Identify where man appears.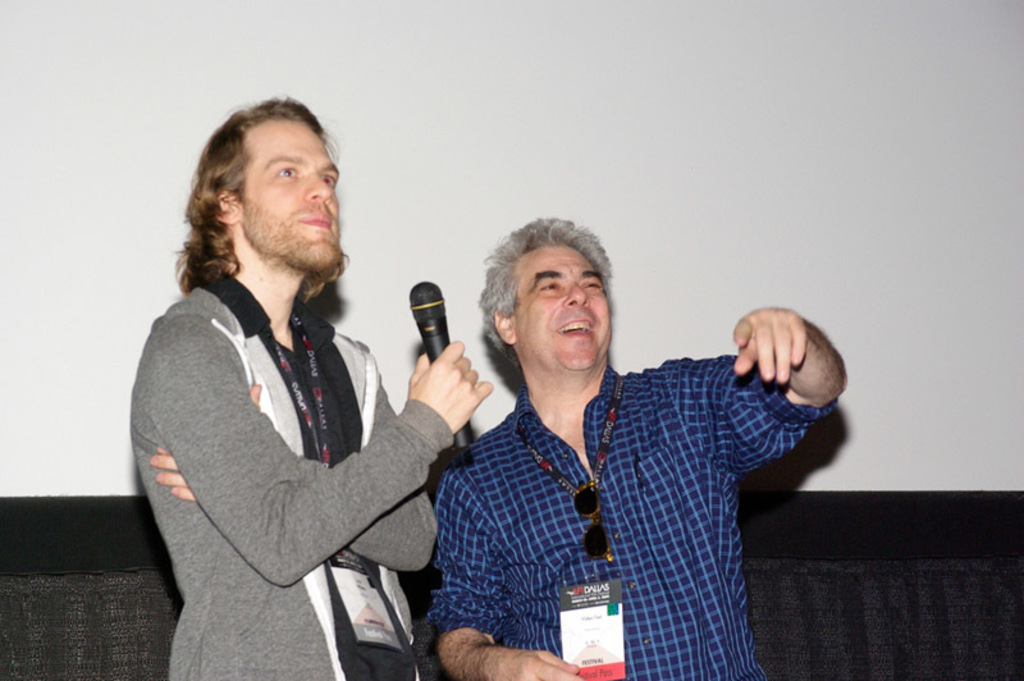
Appears at (left=424, top=211, right=847, bottom=680).
